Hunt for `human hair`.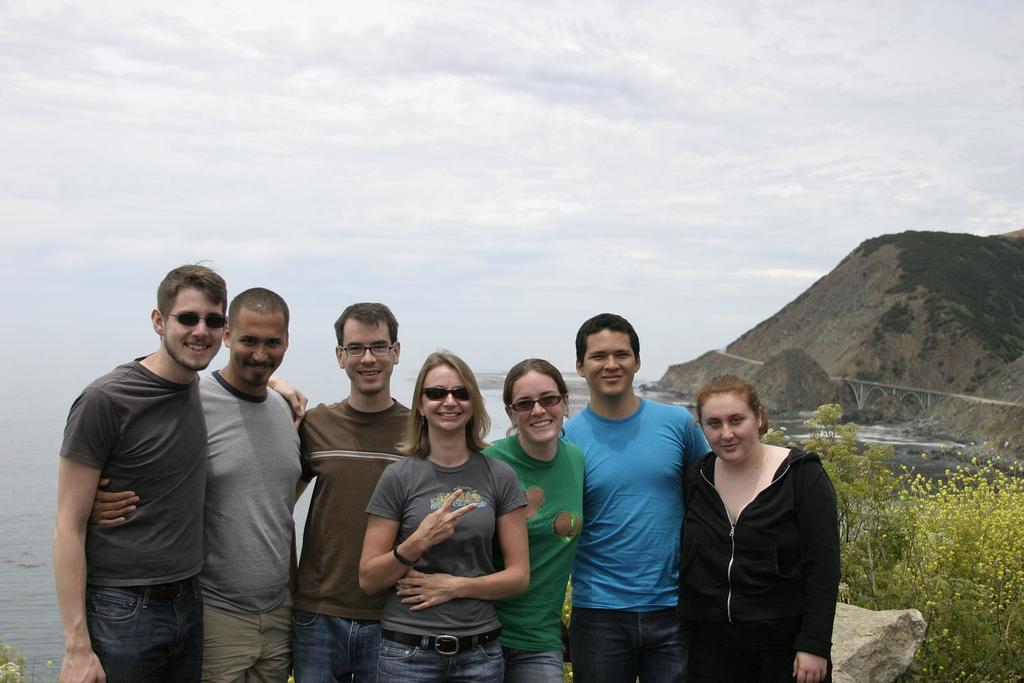
Hunted down at 225,287,289,346.
